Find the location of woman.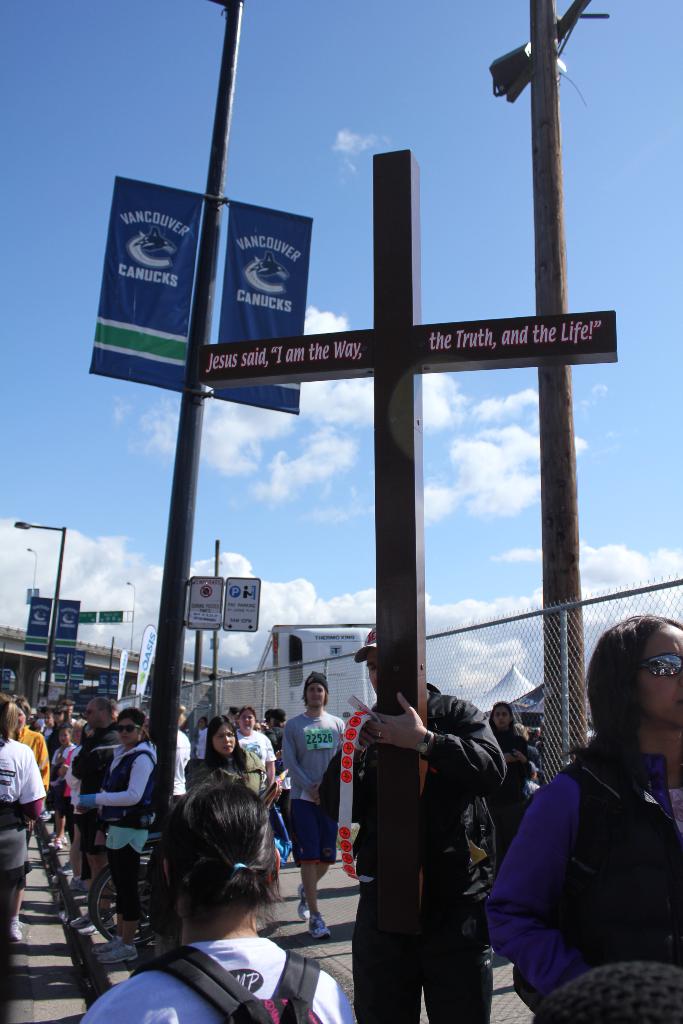
Location: [x1=0, y1=698, x2=45, y2=948].
